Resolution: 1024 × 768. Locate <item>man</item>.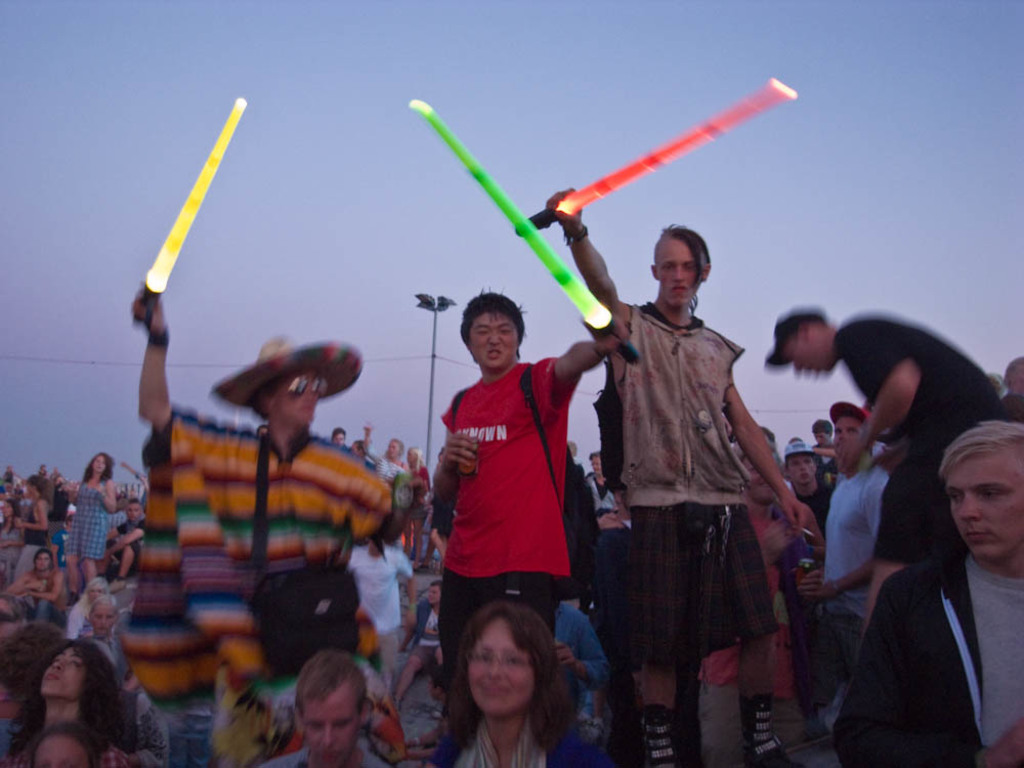
816, 402, 892, 643.
